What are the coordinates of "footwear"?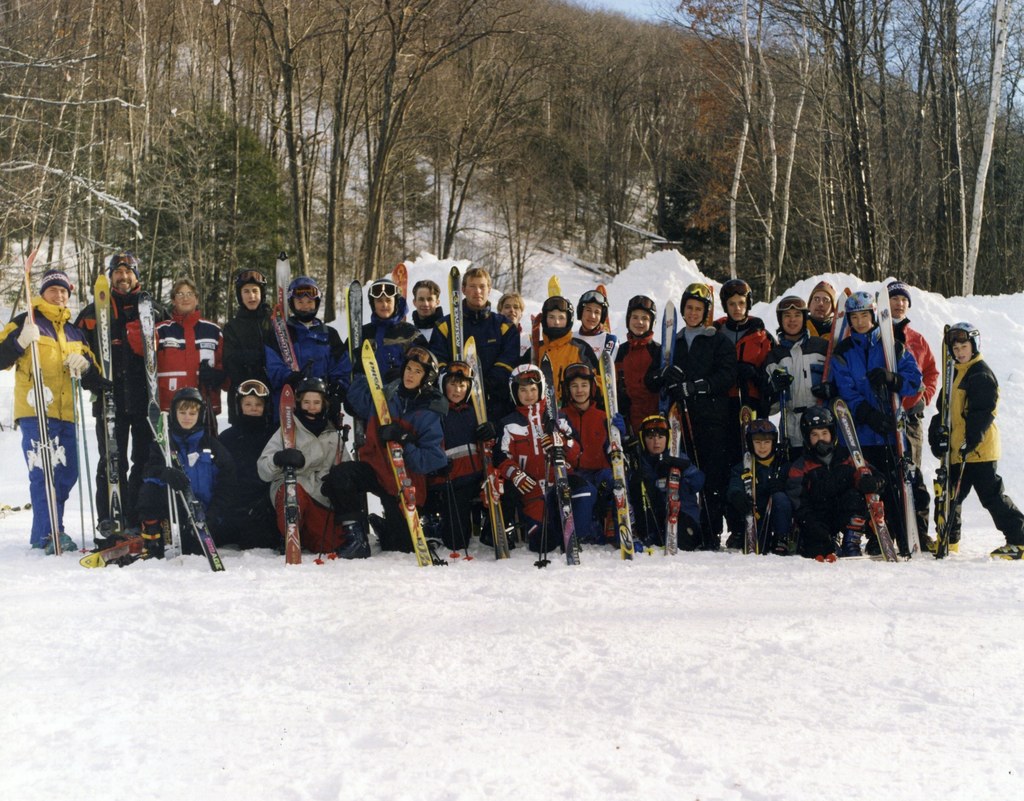
[991,539,1023,560].
